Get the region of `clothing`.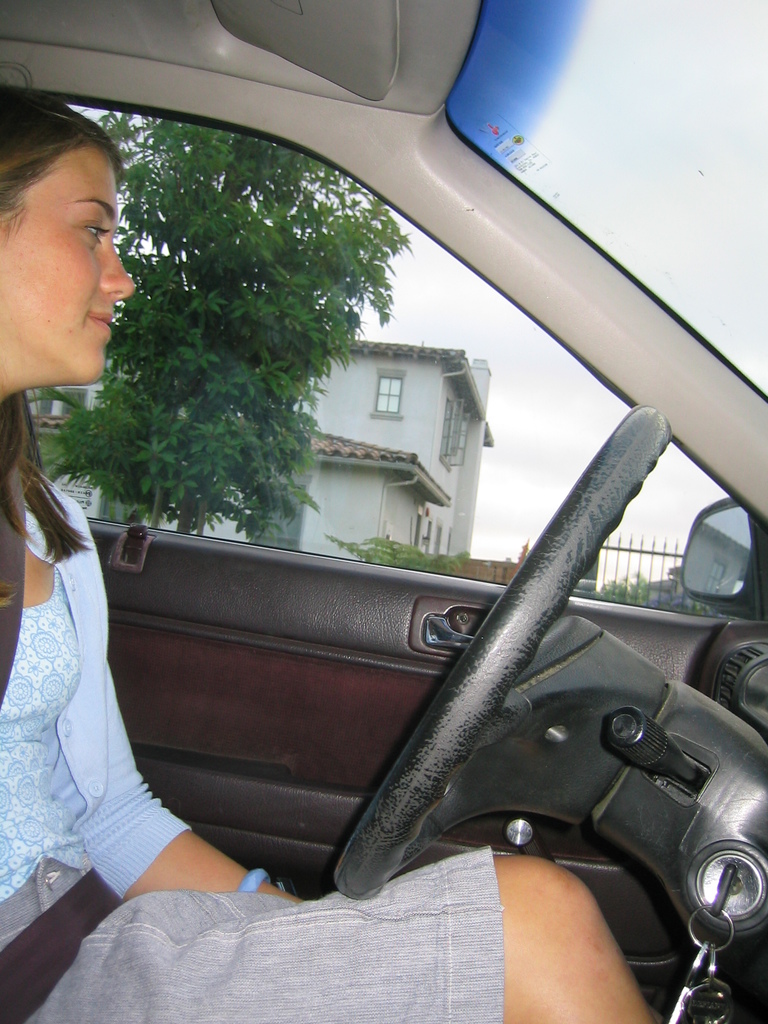
bbox(0, 484, 512, 1023).
